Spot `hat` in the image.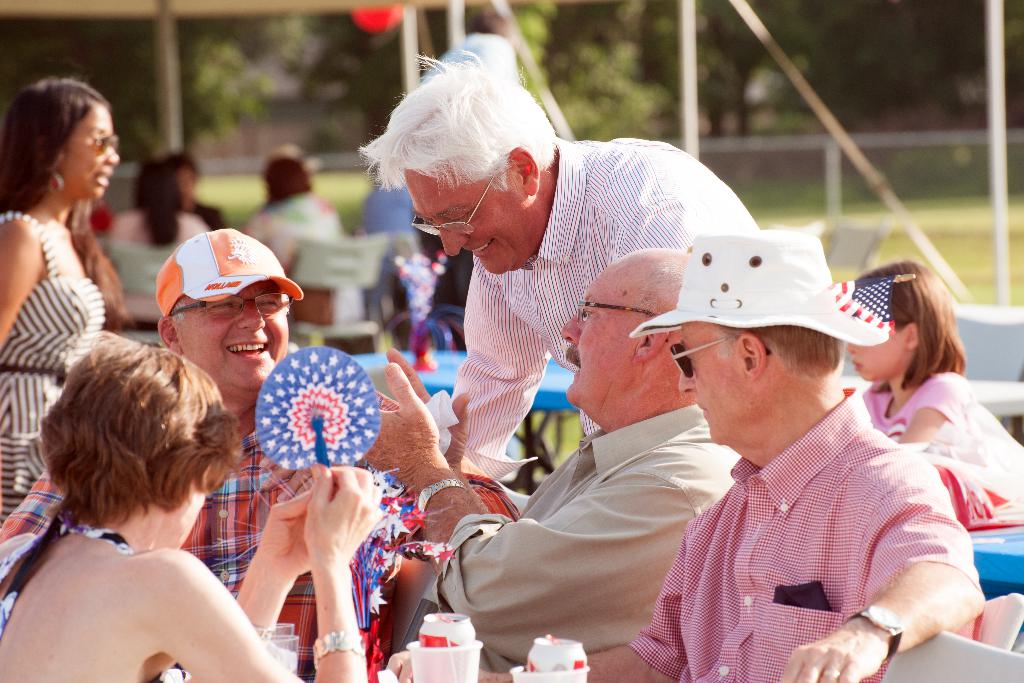
`hat` found at region(156, 225, 304, 321).
